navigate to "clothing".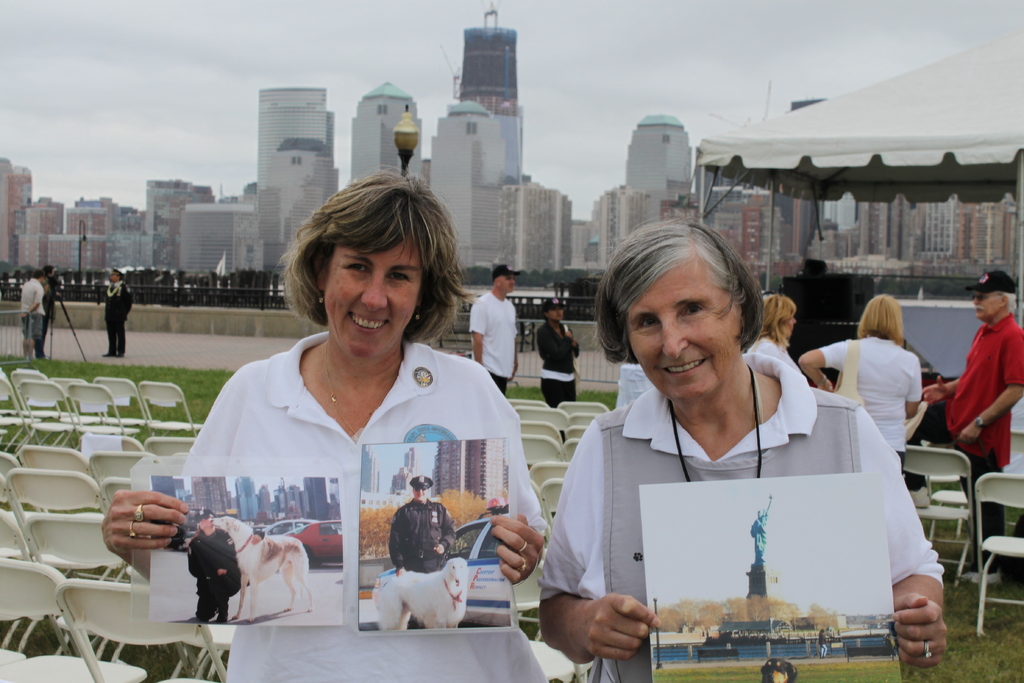
Navigation target: x1=387 y1=500 x2=454 y2=631.
